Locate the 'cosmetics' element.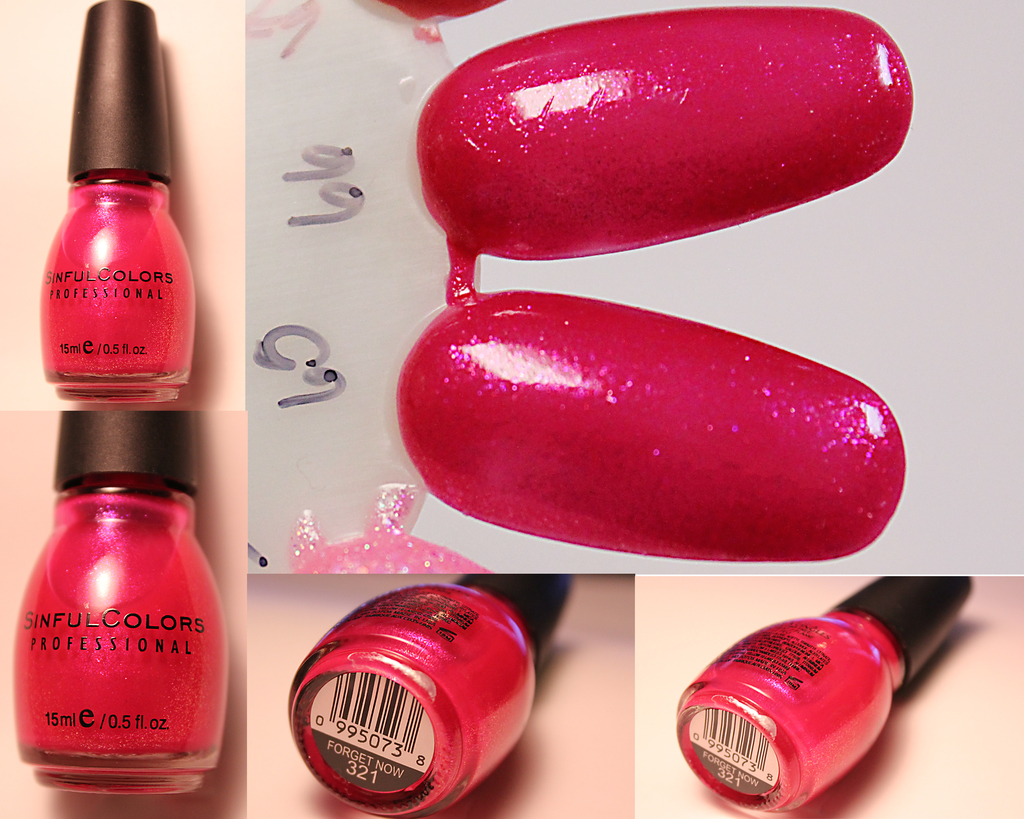
Element bbox: bbox=[40, 0, 204, 408].
